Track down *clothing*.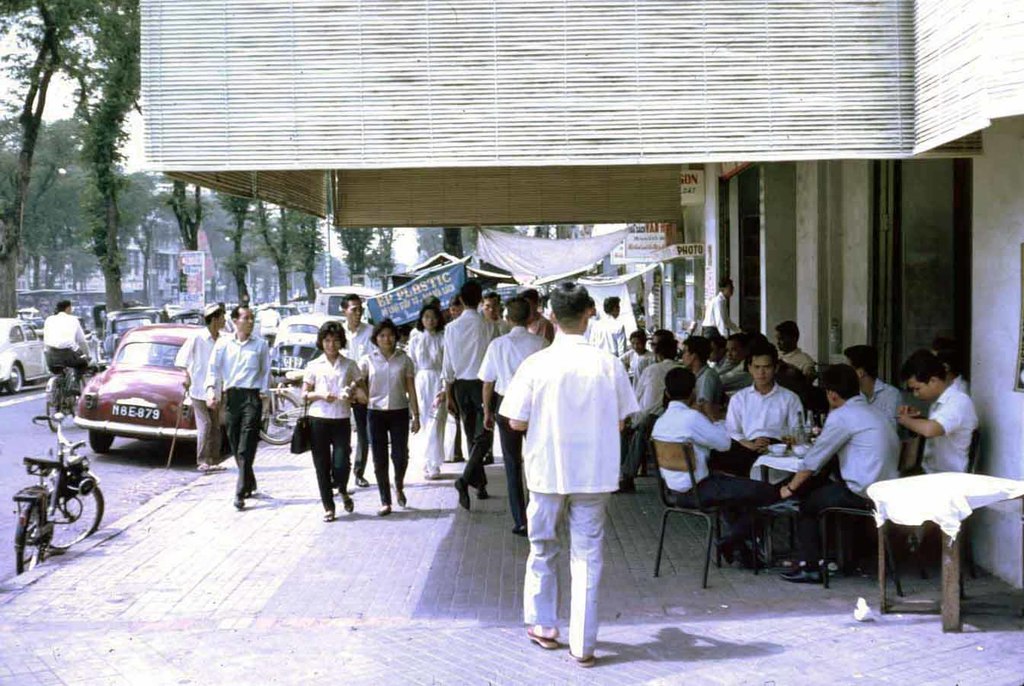
Tracked to select_region(535, 316, 549, 338).
